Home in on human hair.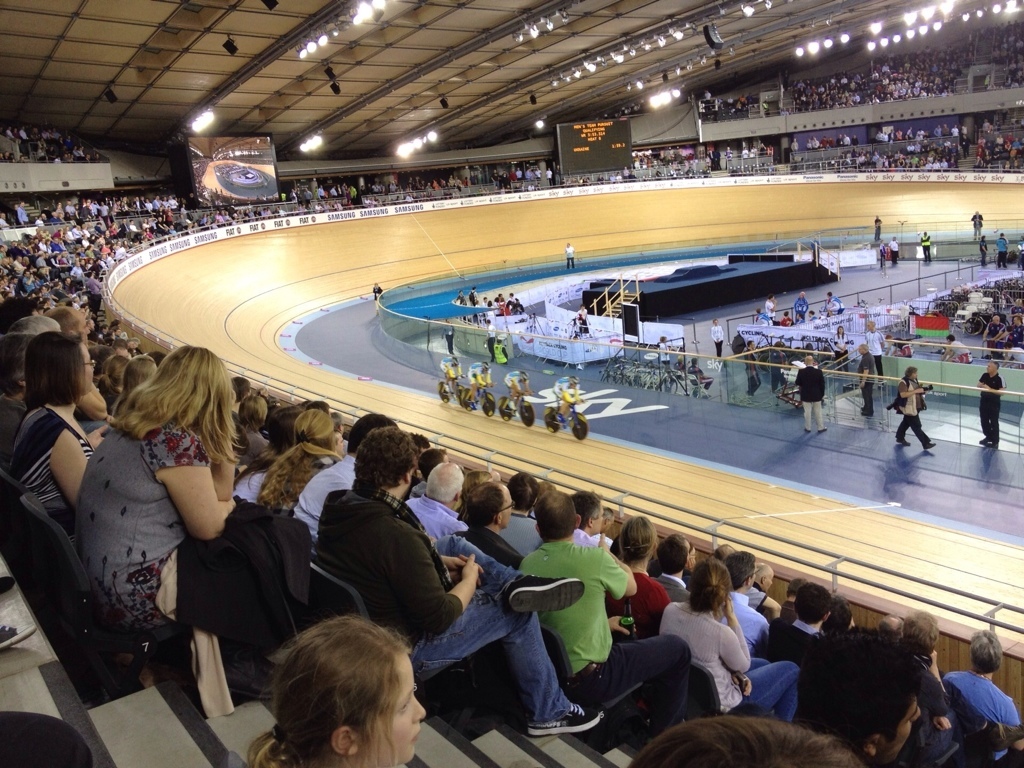
Homed in at left=416, top=446, right=445, bottom=484.
